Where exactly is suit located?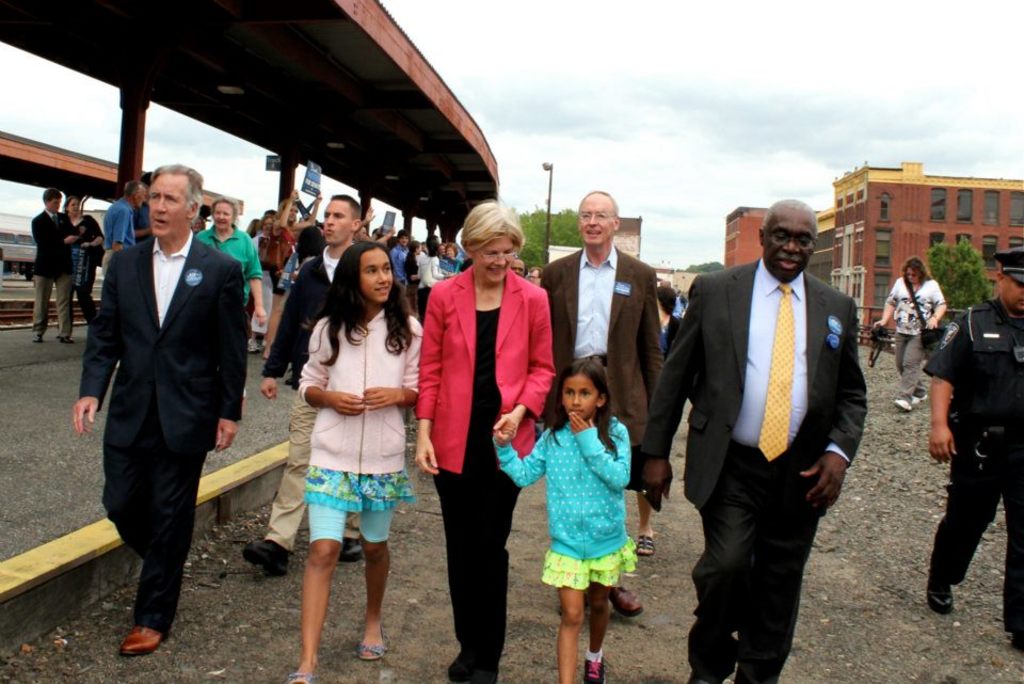
Its bounding box is rect(30, 212, 76, 334).
